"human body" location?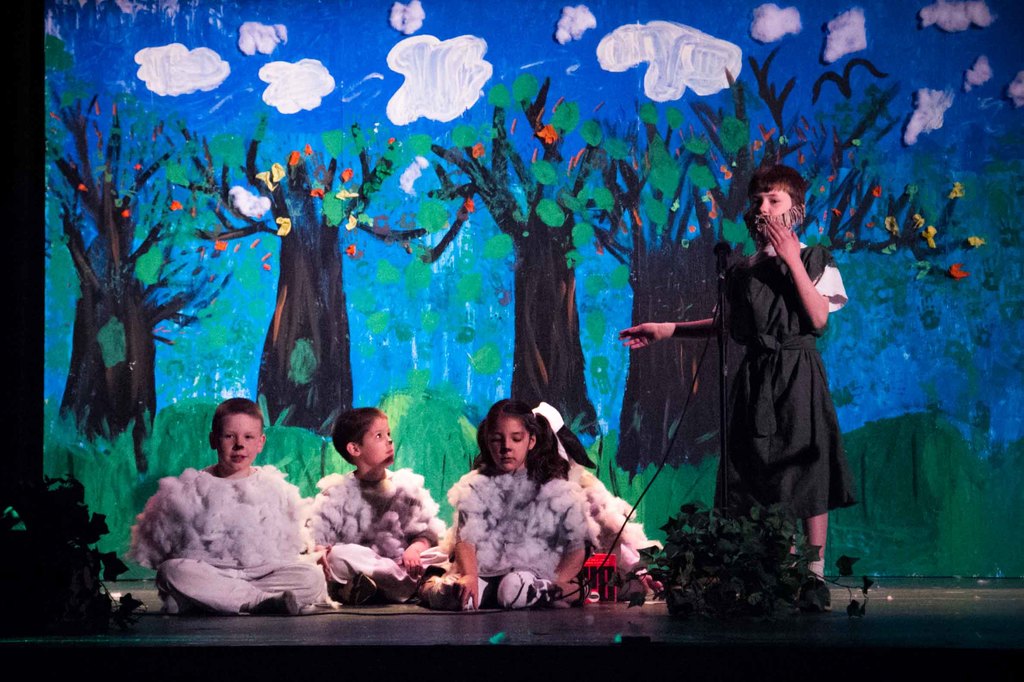
[621,168,854,574]
